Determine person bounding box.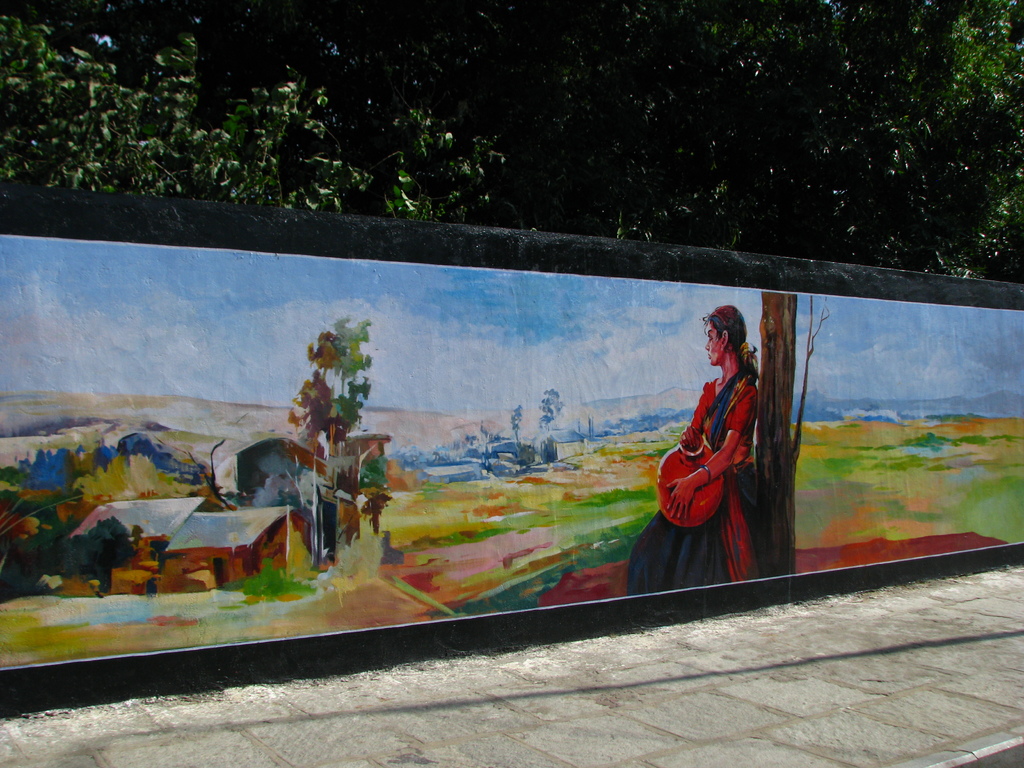
Determined: [660, 324, 772, 579].
